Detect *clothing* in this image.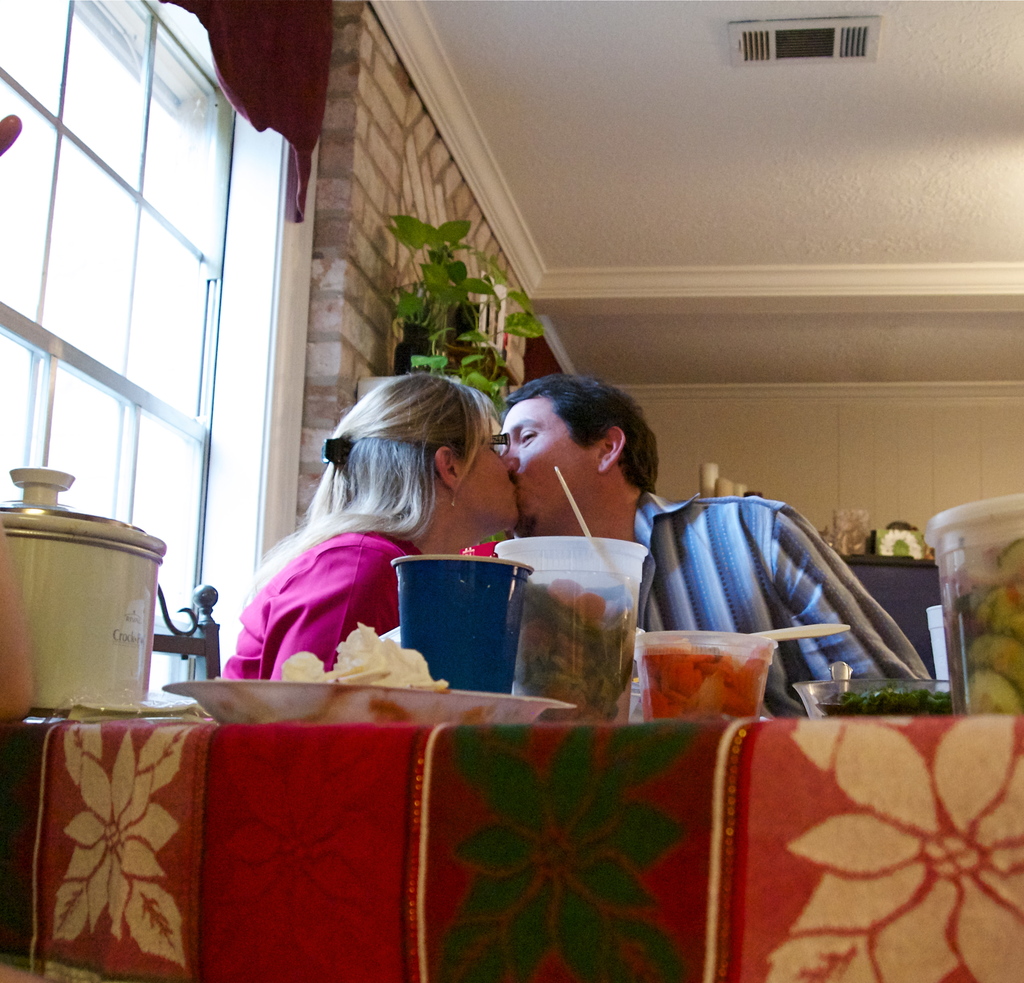
Detection: (222,516,499,680).
